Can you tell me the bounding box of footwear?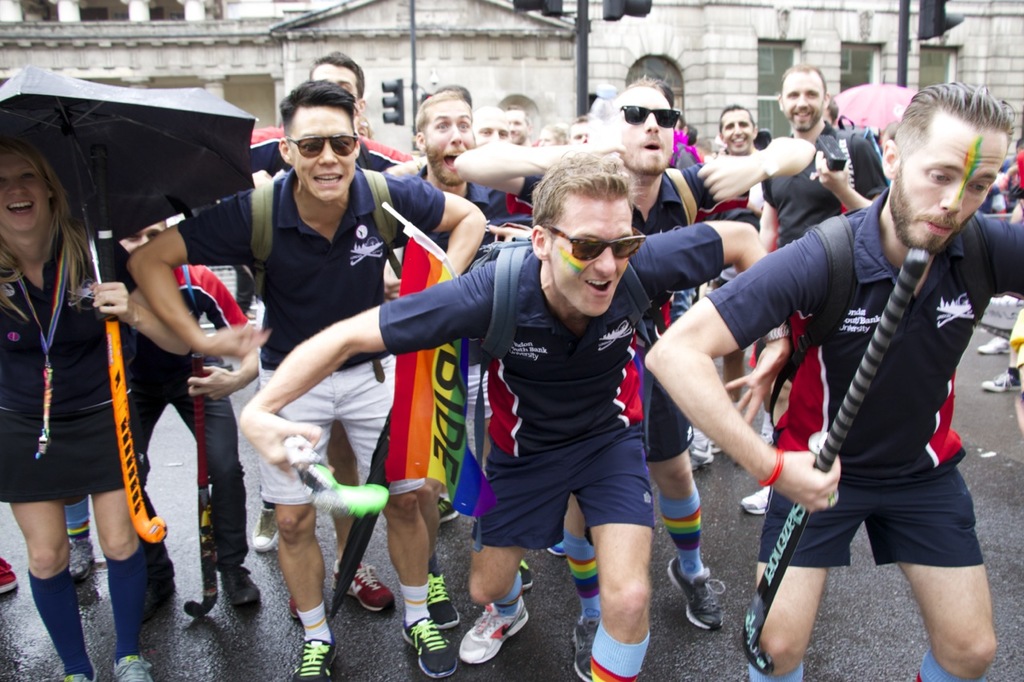
BBox(545, 539, 568, 557).
